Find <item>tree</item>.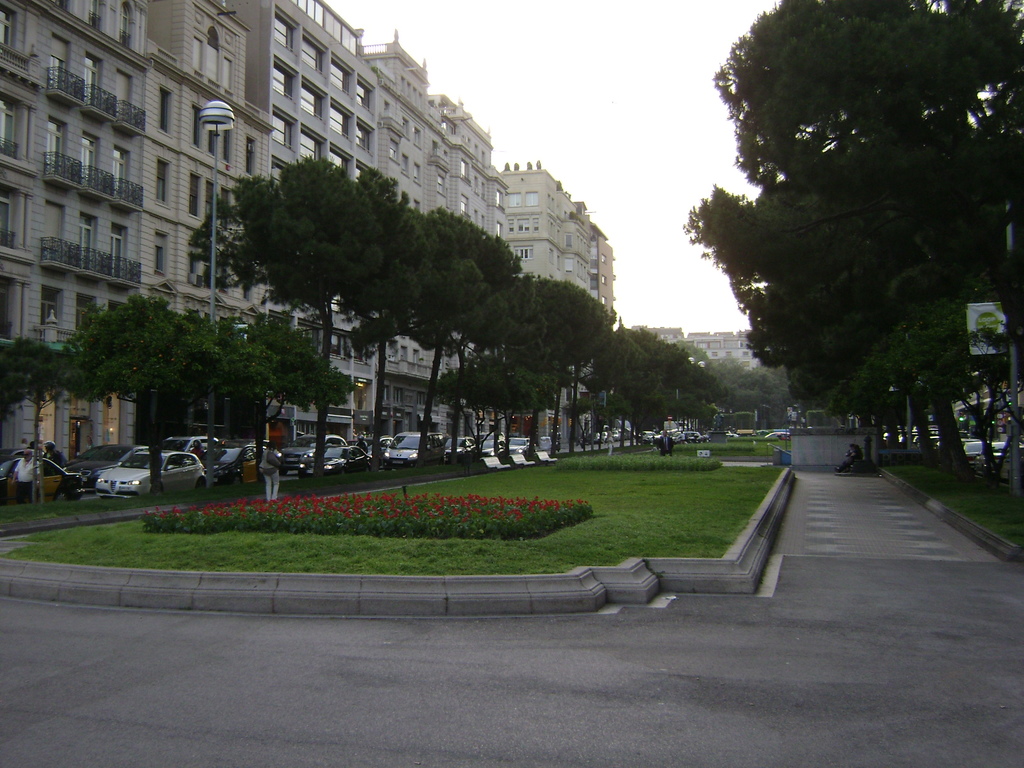
l=54, t=290, r=252, b=503.
